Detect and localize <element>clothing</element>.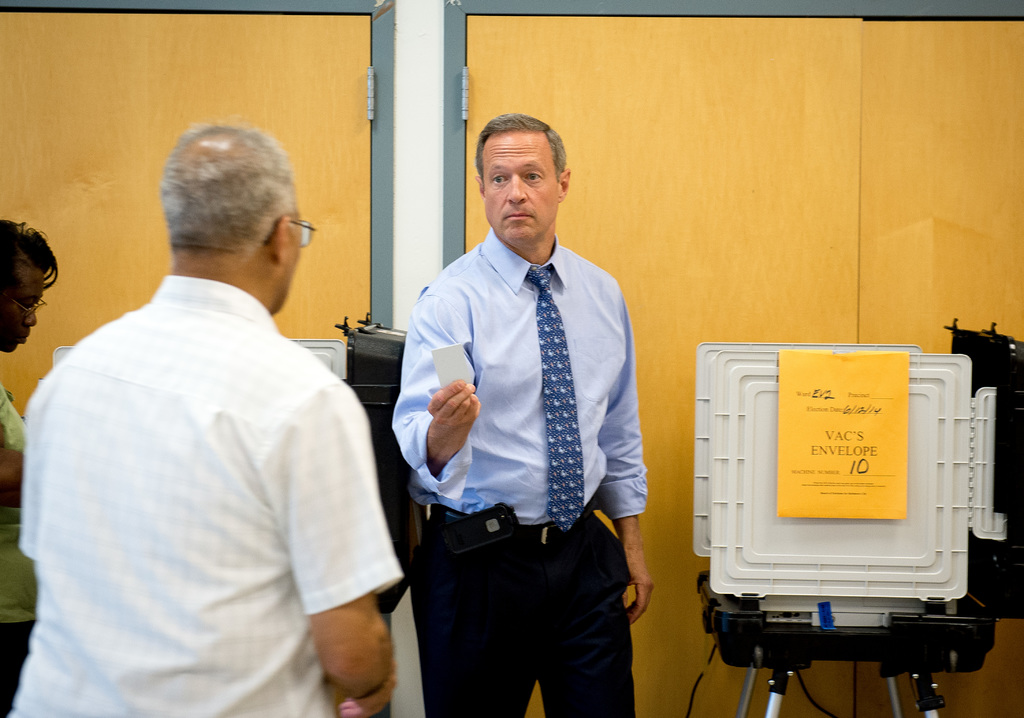
Localized at (x1=397, y1=228, x2=662, y2=717).
